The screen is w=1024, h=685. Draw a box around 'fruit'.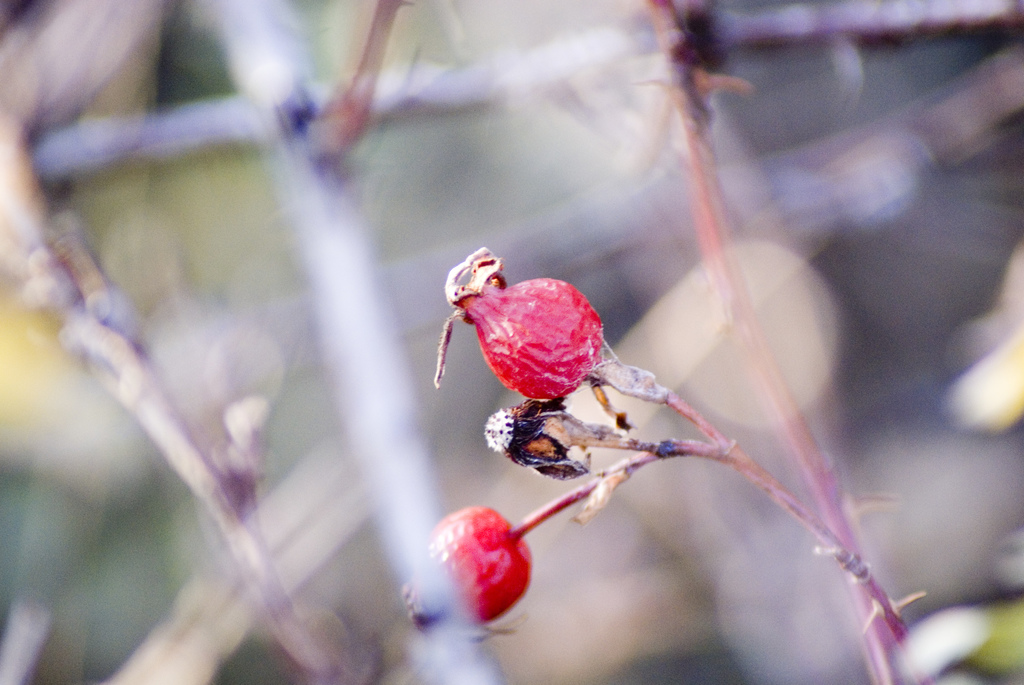
[x1=449, y1=265, x2=615, y2=402].
